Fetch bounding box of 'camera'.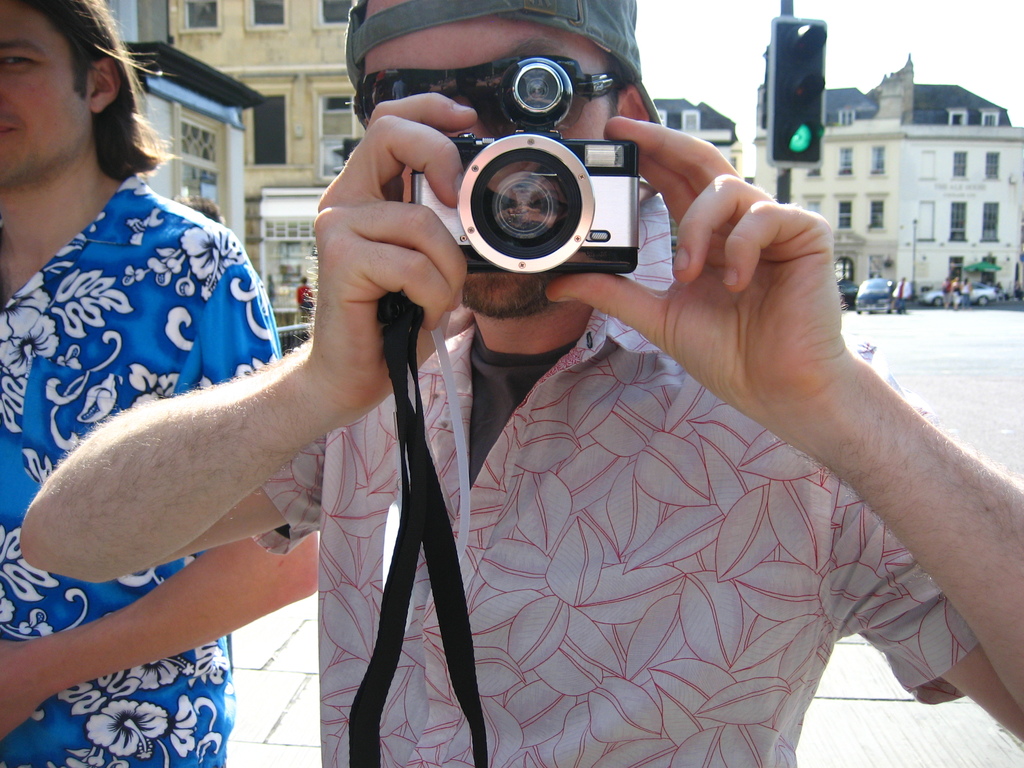
Bbox: (left=406, top=60, right=648, bottom=273).
